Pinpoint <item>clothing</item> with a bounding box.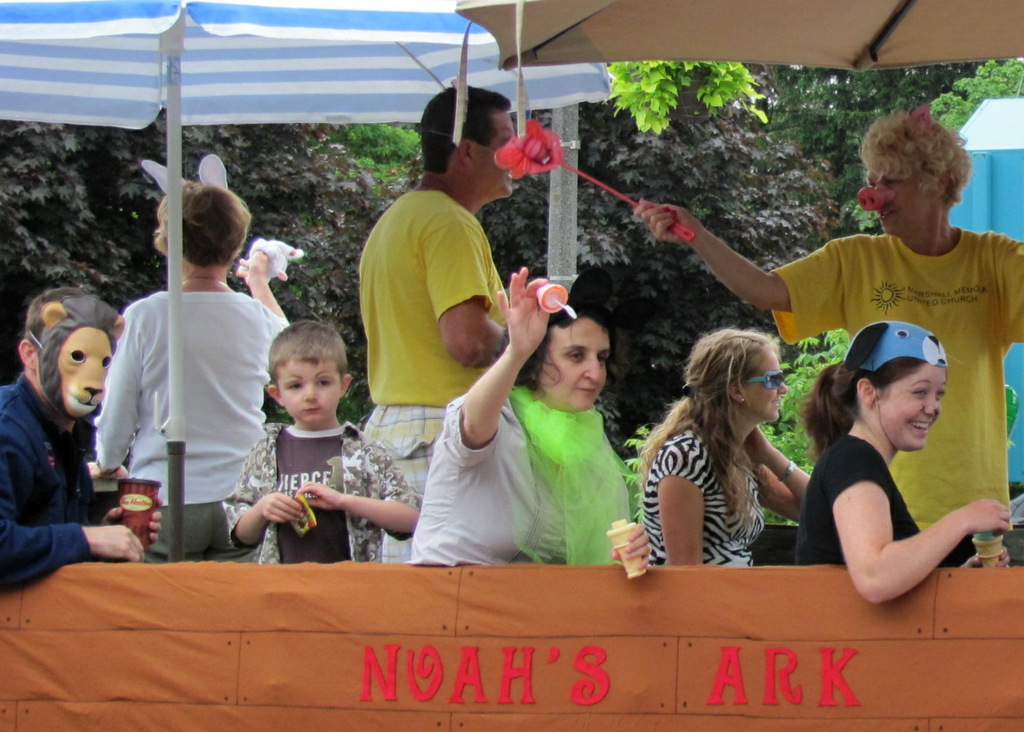
bbox=(806, 438, 920, 564).
